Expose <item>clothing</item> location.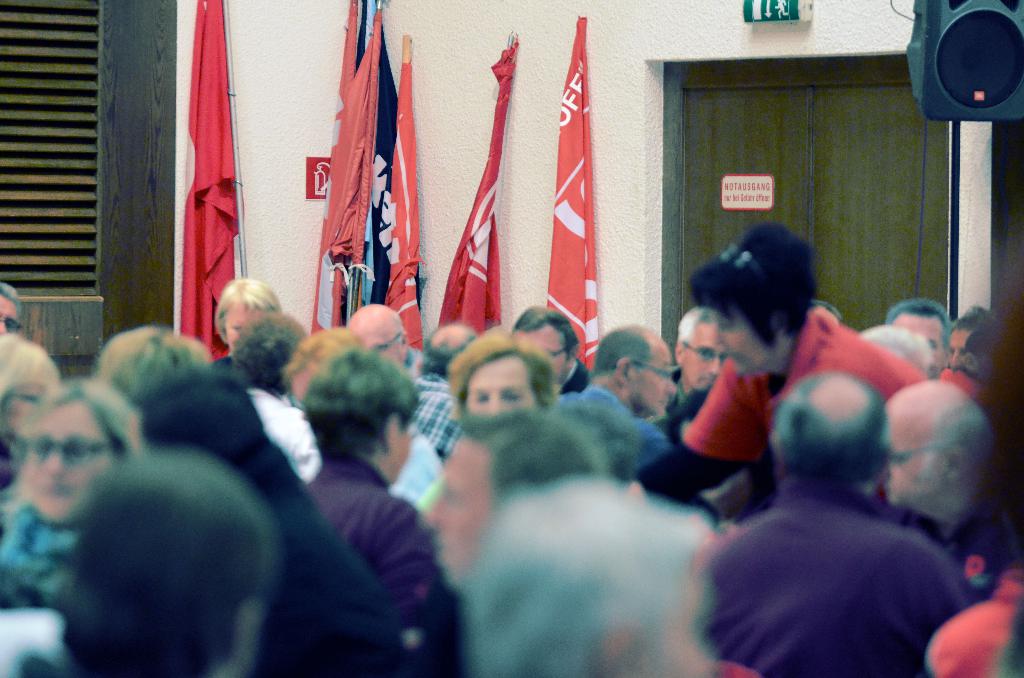
Exposed at box=[551, 379, 673, 484].
